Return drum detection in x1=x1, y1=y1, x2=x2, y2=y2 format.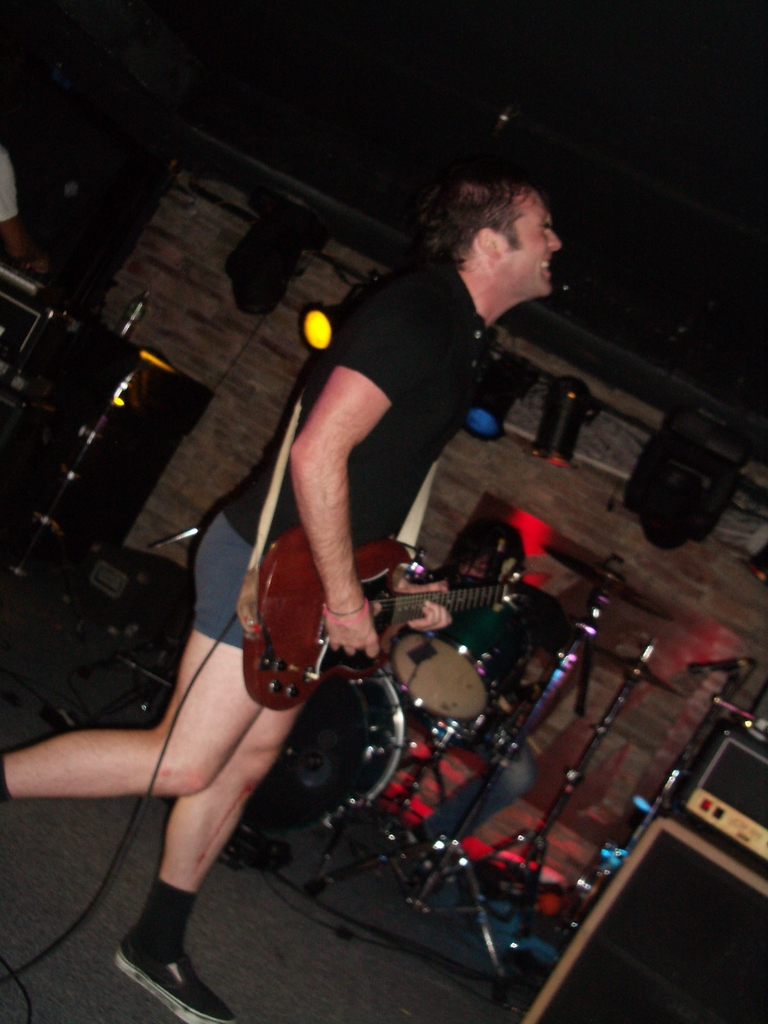
x1=391, y1=595, x2=537, y2=718.
